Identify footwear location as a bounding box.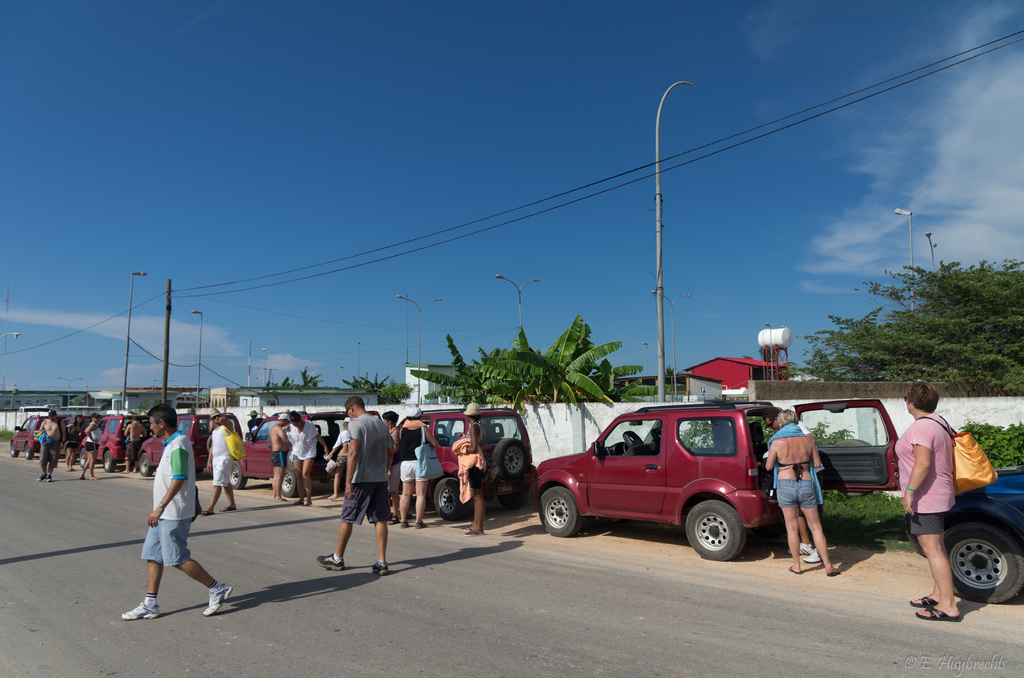
<region>120, 604, 164, 620</region>.
